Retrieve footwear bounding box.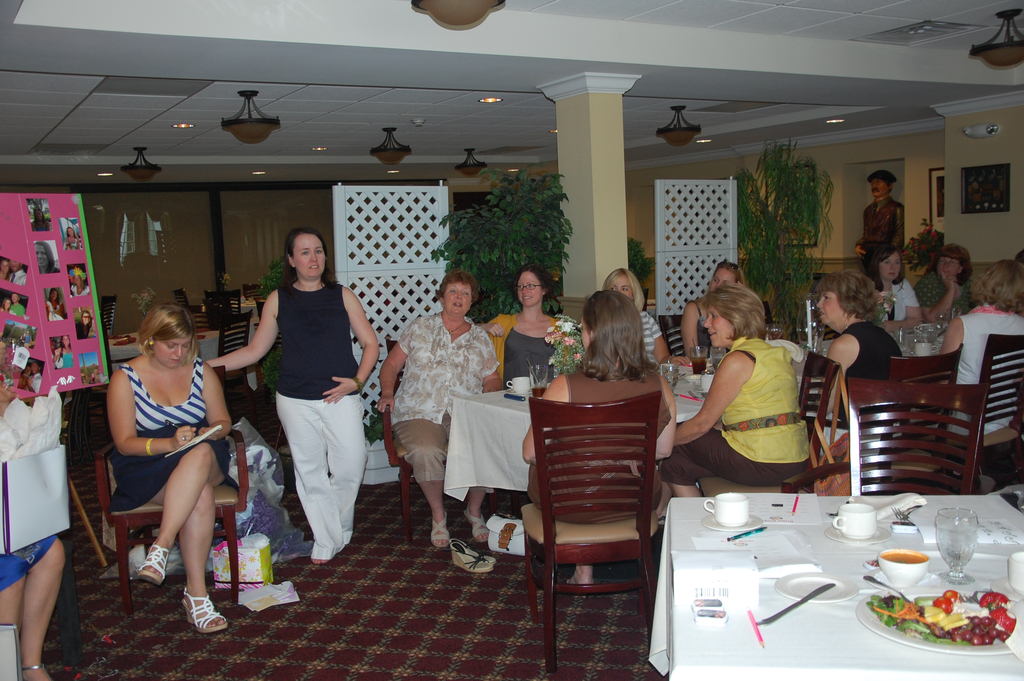
Bounding box: BBox(433, 516, 449, 554).
